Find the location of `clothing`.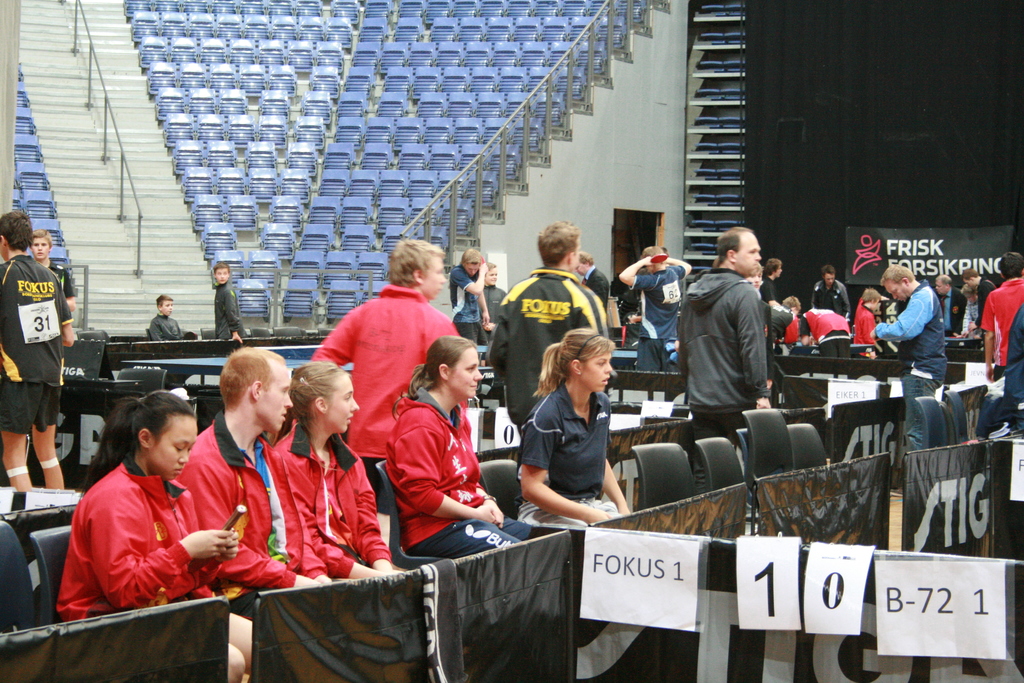
Location: 578/265/612/315.
